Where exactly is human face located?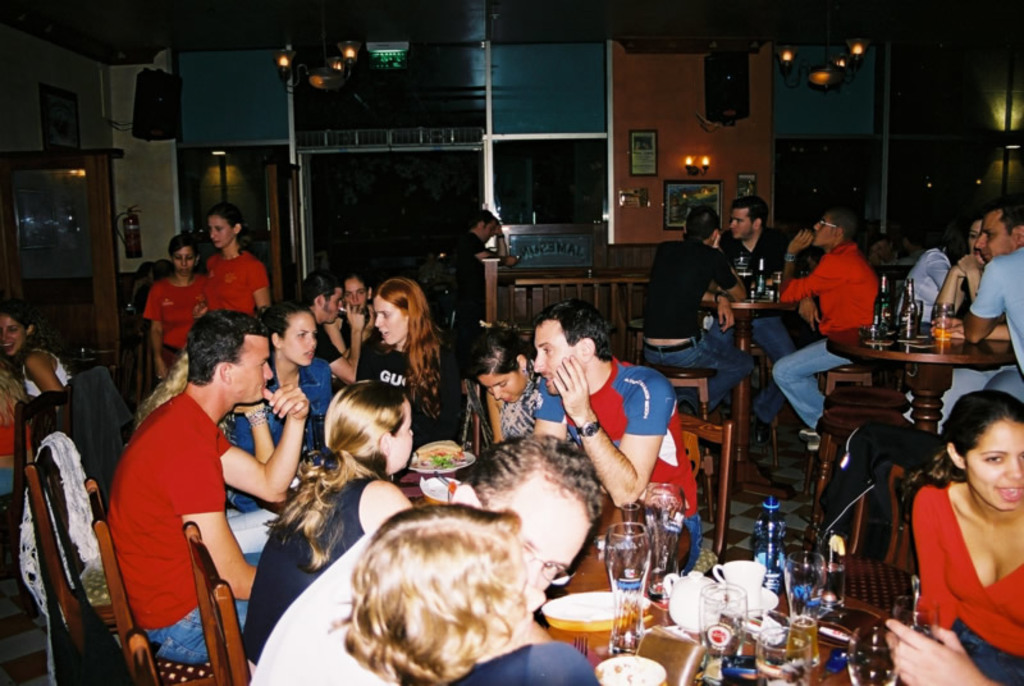
Its bounding box is [left=1, top=315, right=22, bottom=353].
